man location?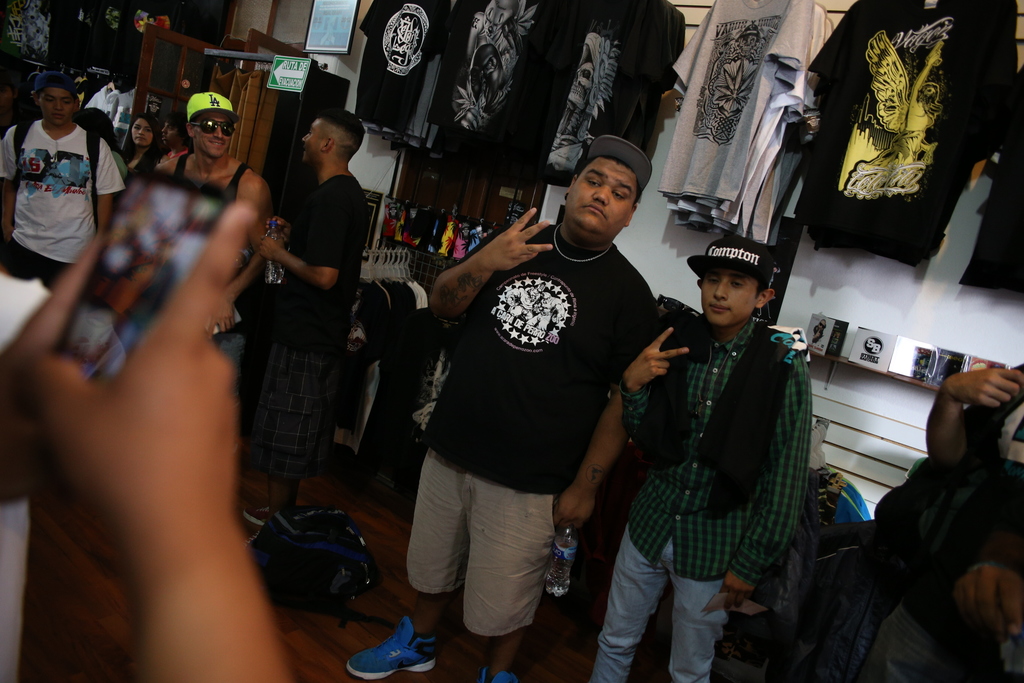
crop(0, 72, 123, 293)
